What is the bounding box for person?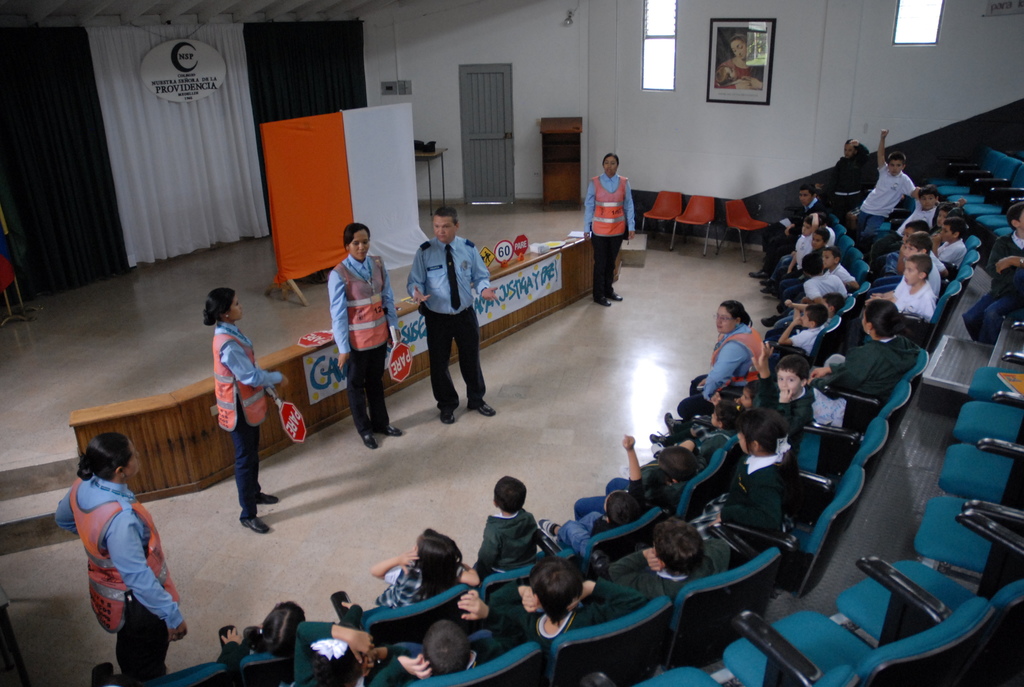
408:201:485:432.
